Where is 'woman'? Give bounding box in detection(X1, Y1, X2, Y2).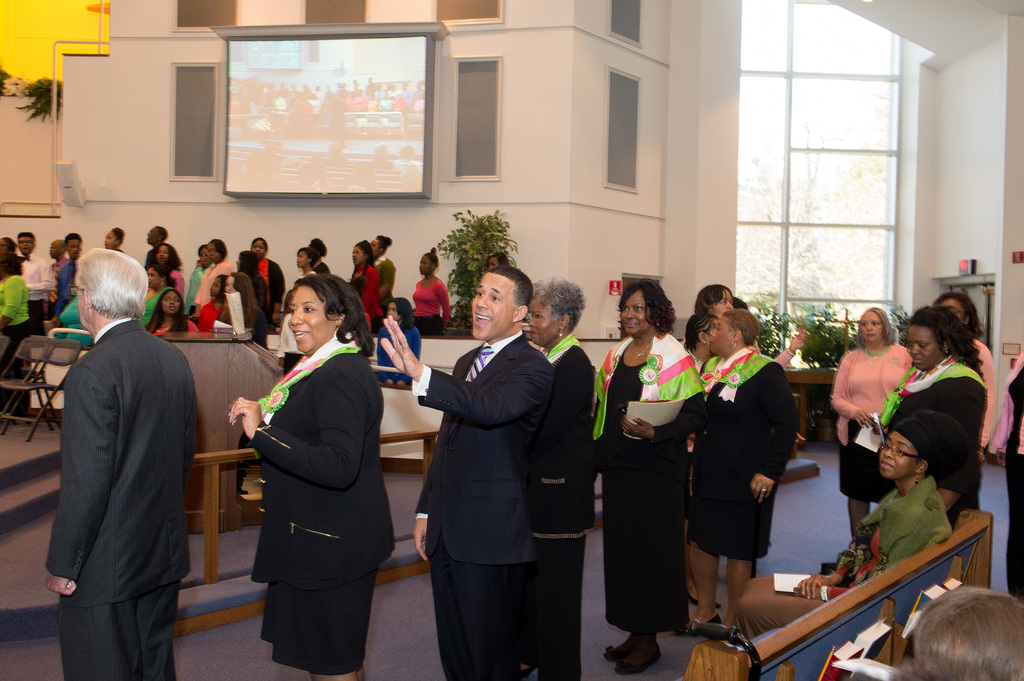
detection(683, 309, 719, 607).
